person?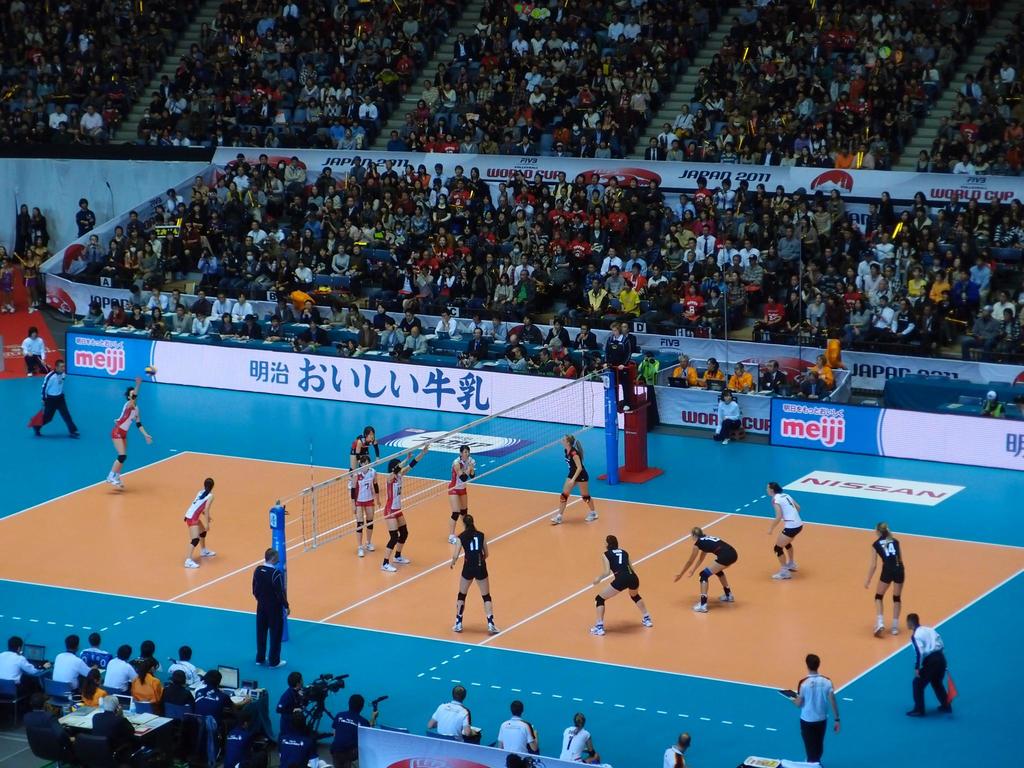
(x1=348, y1=458, x2=383, y2=550)
